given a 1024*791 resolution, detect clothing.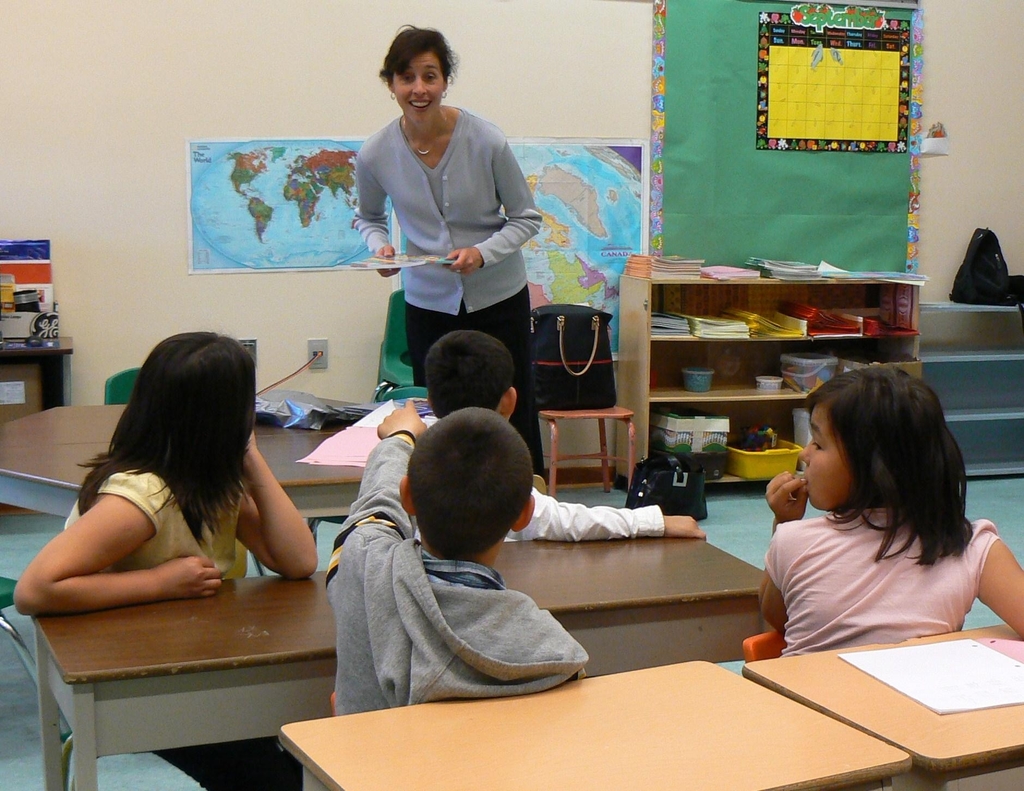
[left=63, top=464, right=307, bottom=790].
